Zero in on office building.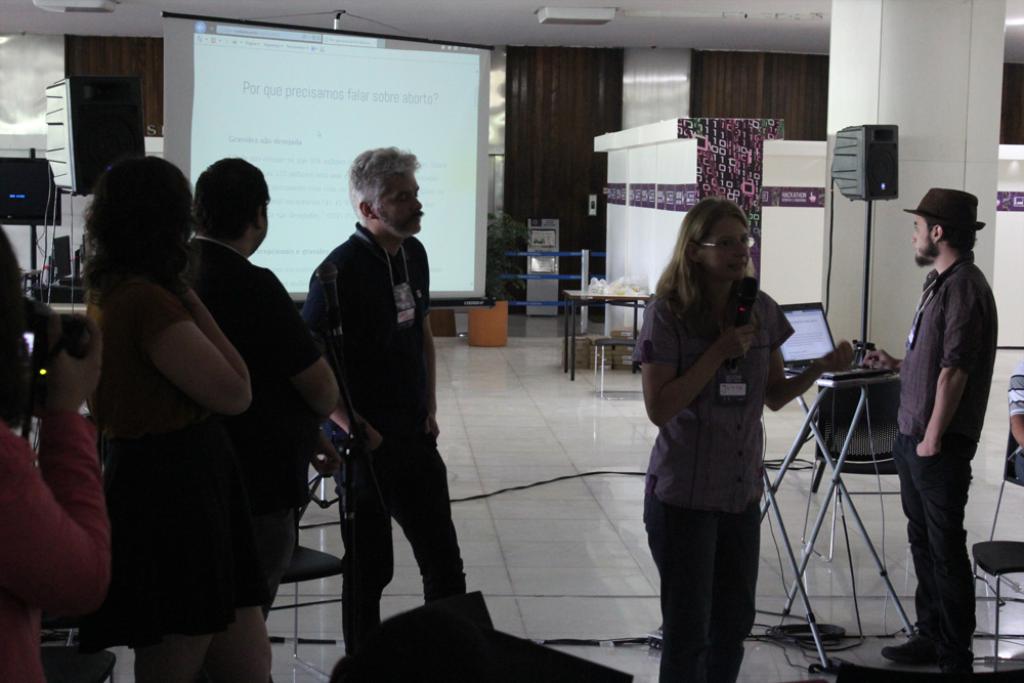
Zeroed in: {"x1": 9, "y1": 0, "x2": 1023, "y2": 682}.
